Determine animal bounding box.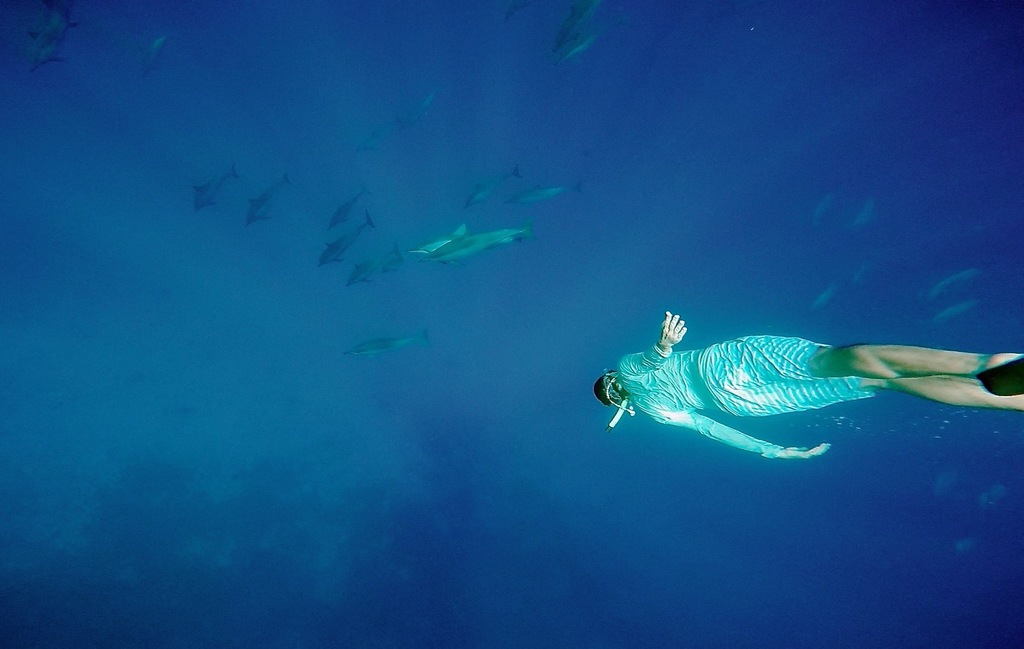
Determined: locate(246, 176, 287, 221).
